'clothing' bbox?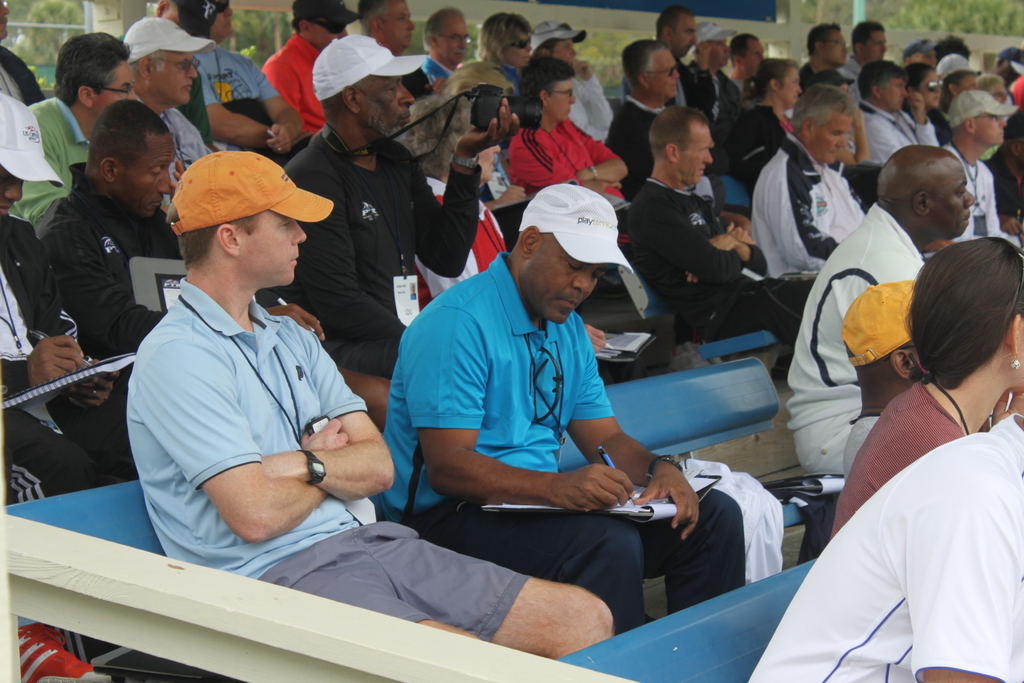
BBox(134, 94, 214, 210)
